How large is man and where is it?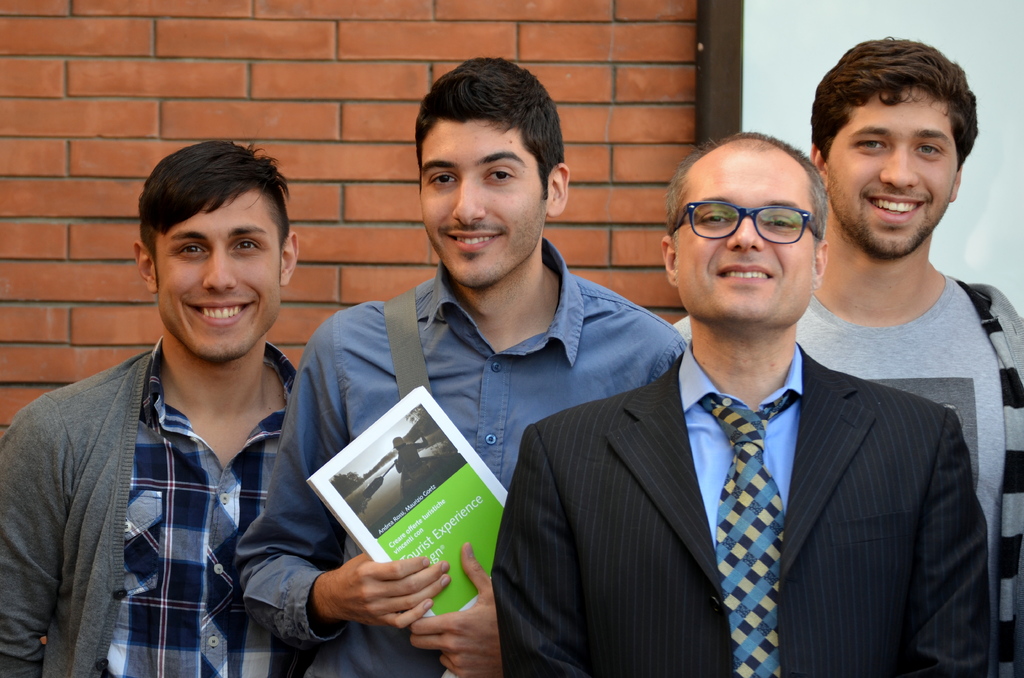
Bounding box: box(234, 54, 689, 677).
